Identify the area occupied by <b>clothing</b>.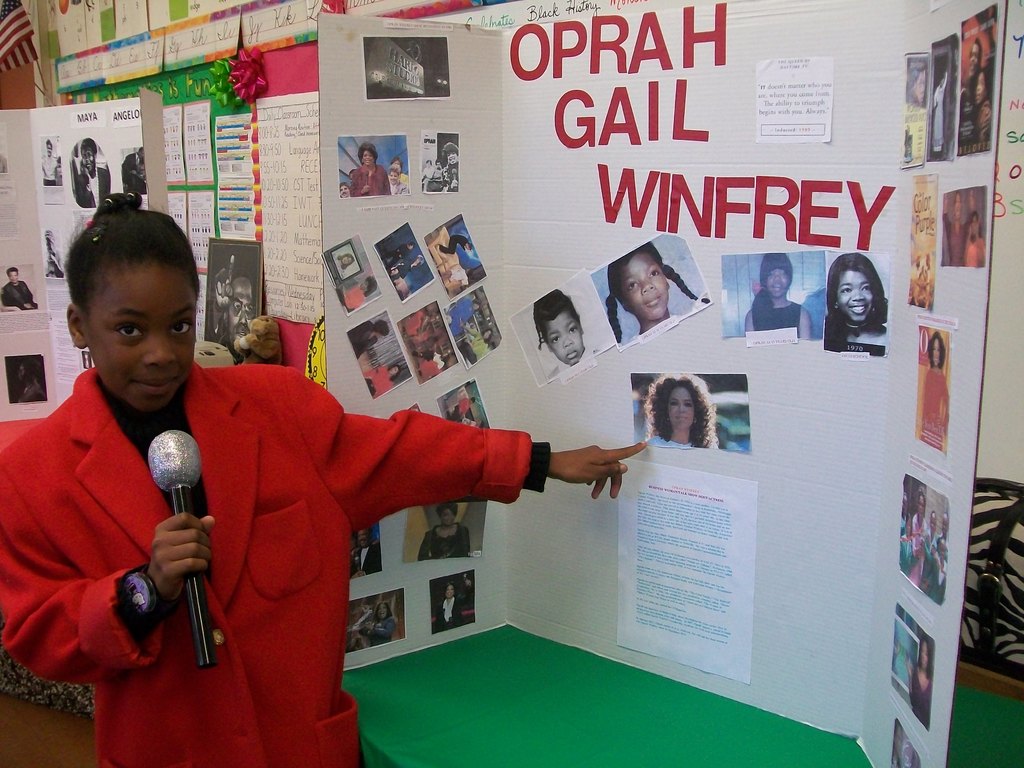
Area: l=463, t=414, r=479, b=429.
